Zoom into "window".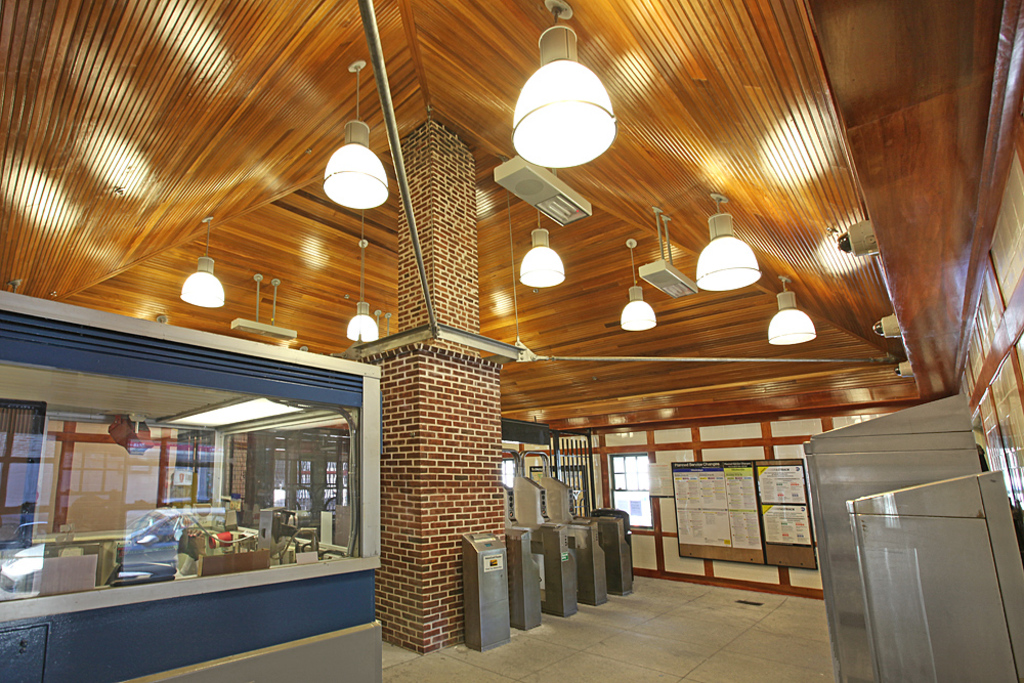
Zoom target: [612, 454, 650, 527].
